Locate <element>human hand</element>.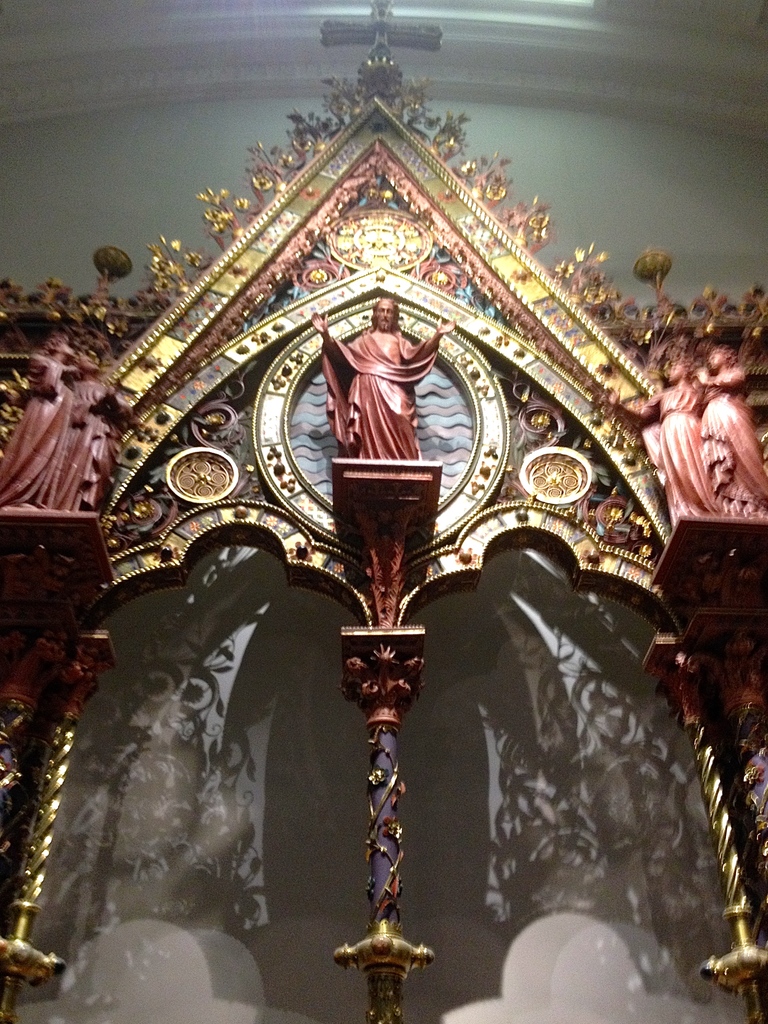
Bounding box: (x1=603, y1=387, x2=624, y2=410).
